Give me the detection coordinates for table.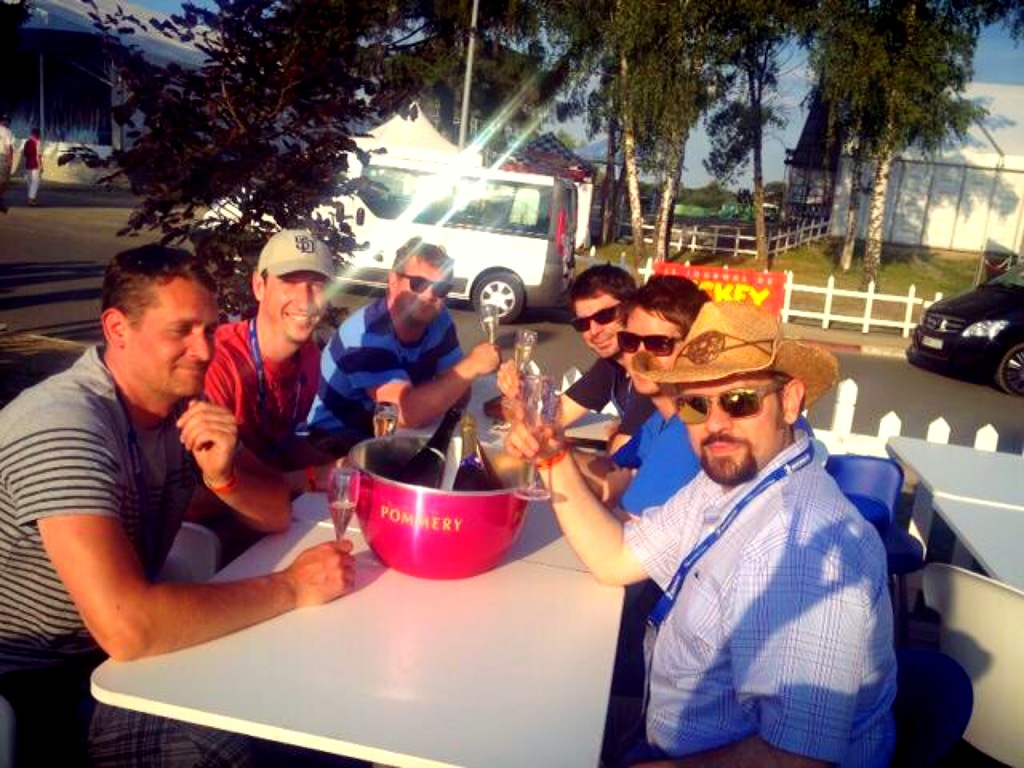
Rect(89, 527, 624, 767).
